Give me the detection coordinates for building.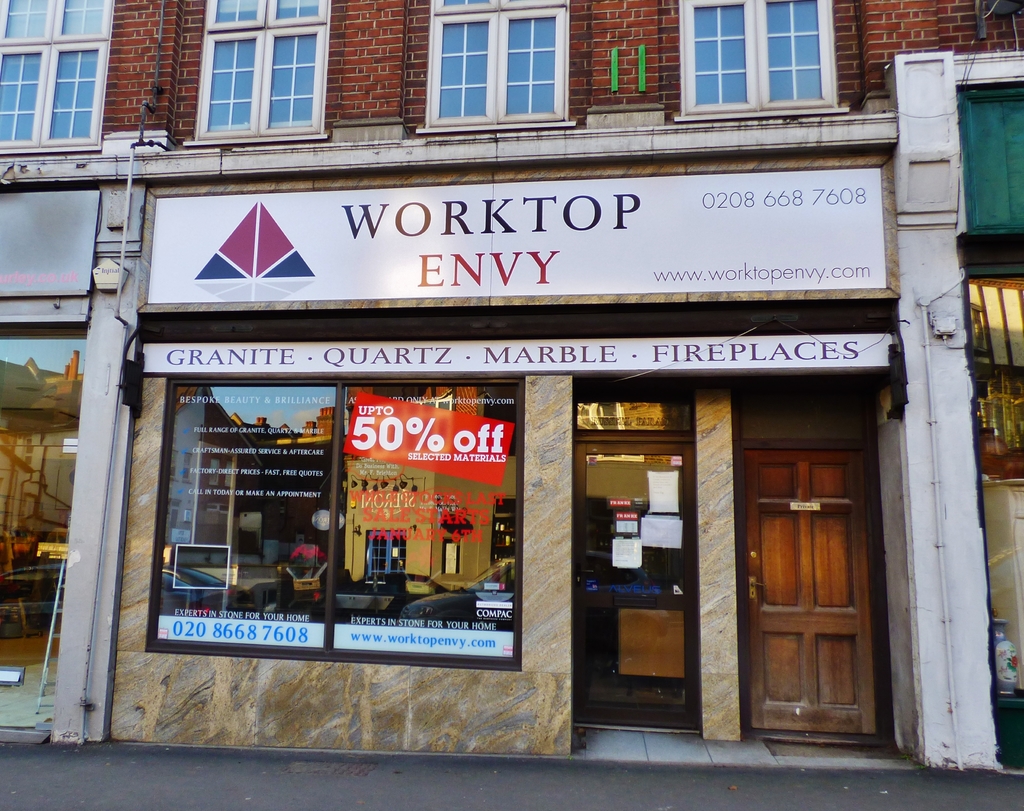
(left=0, top=0, right=1023, bottom=771).
